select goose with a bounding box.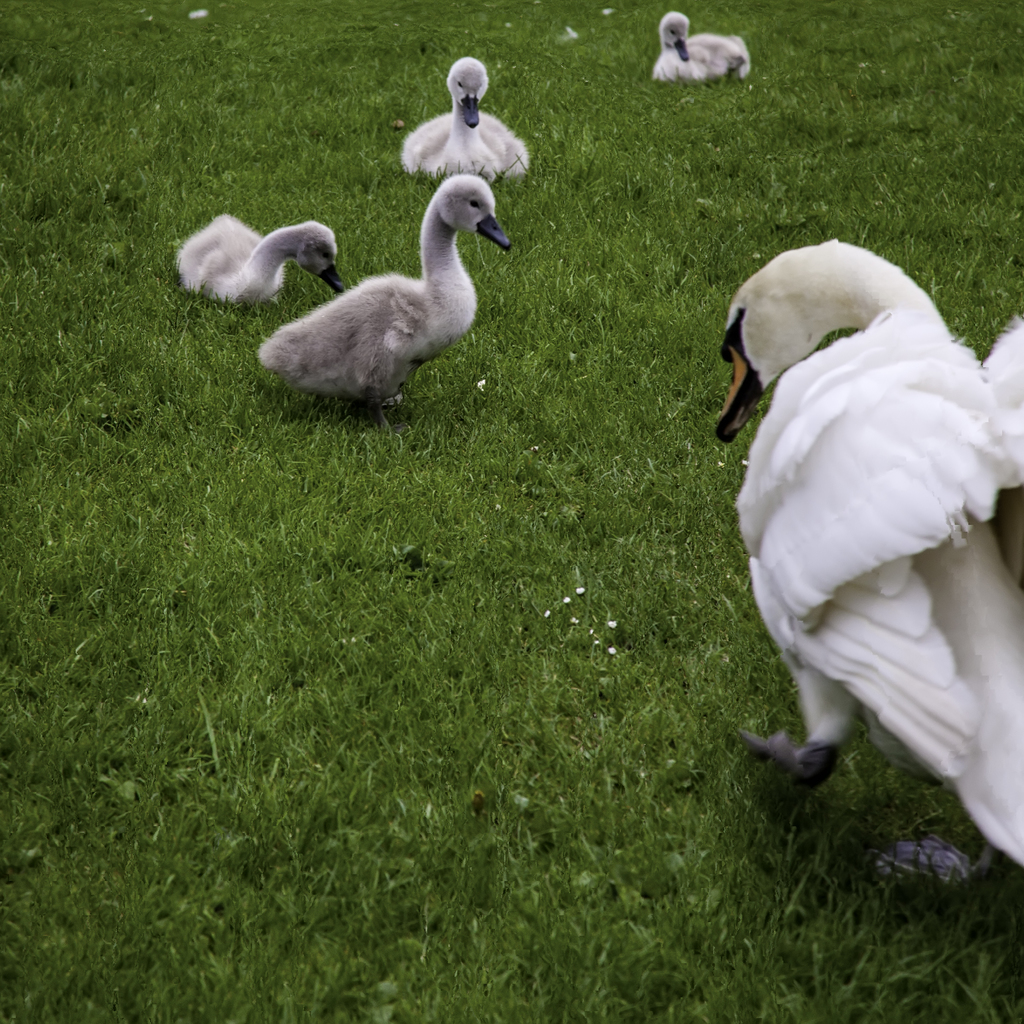
260,173,512,402.
